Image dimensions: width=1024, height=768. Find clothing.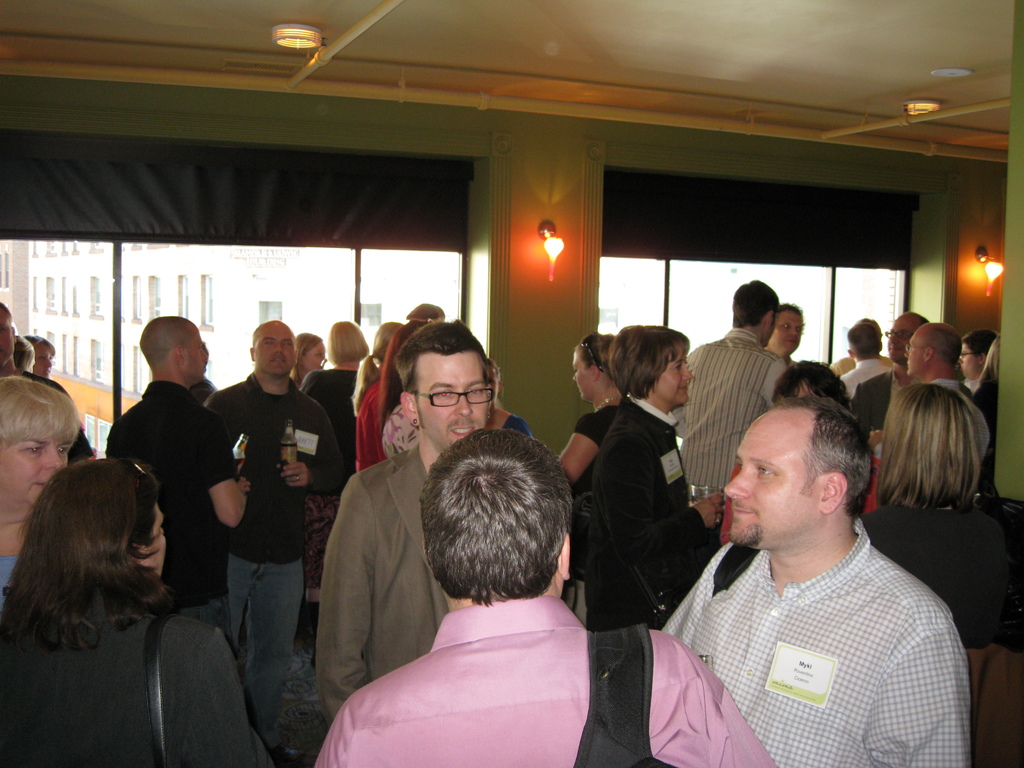
l=672, t=324, r=810, b=502.
